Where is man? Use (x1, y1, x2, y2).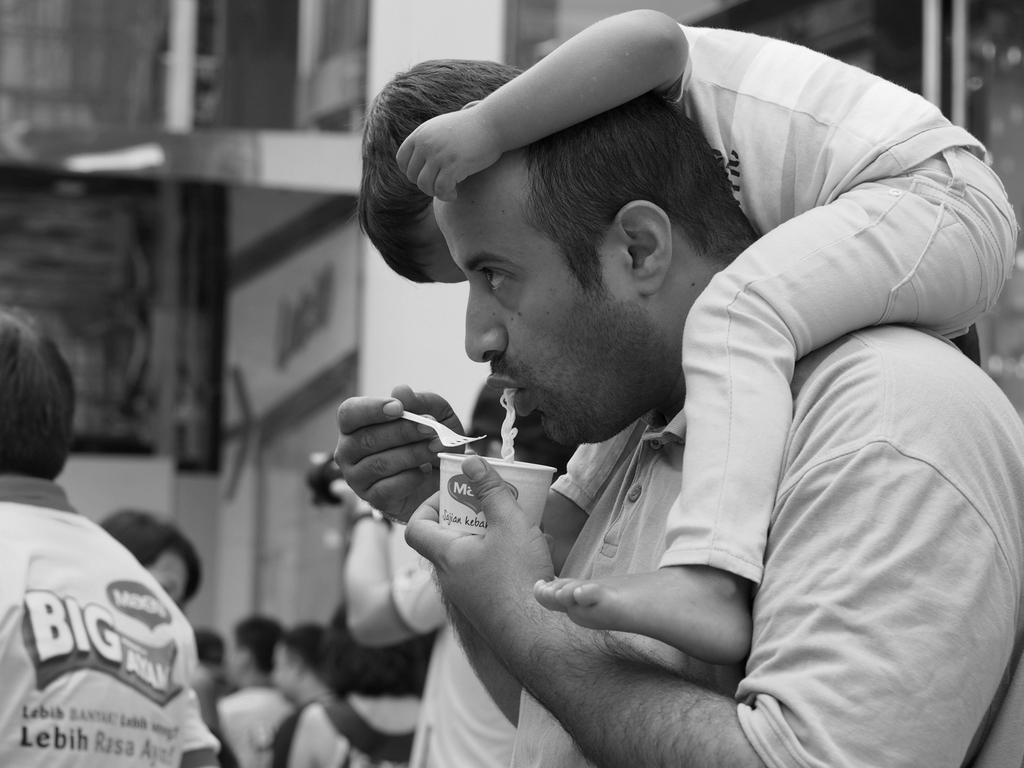
(0, 299, 241, 767).
